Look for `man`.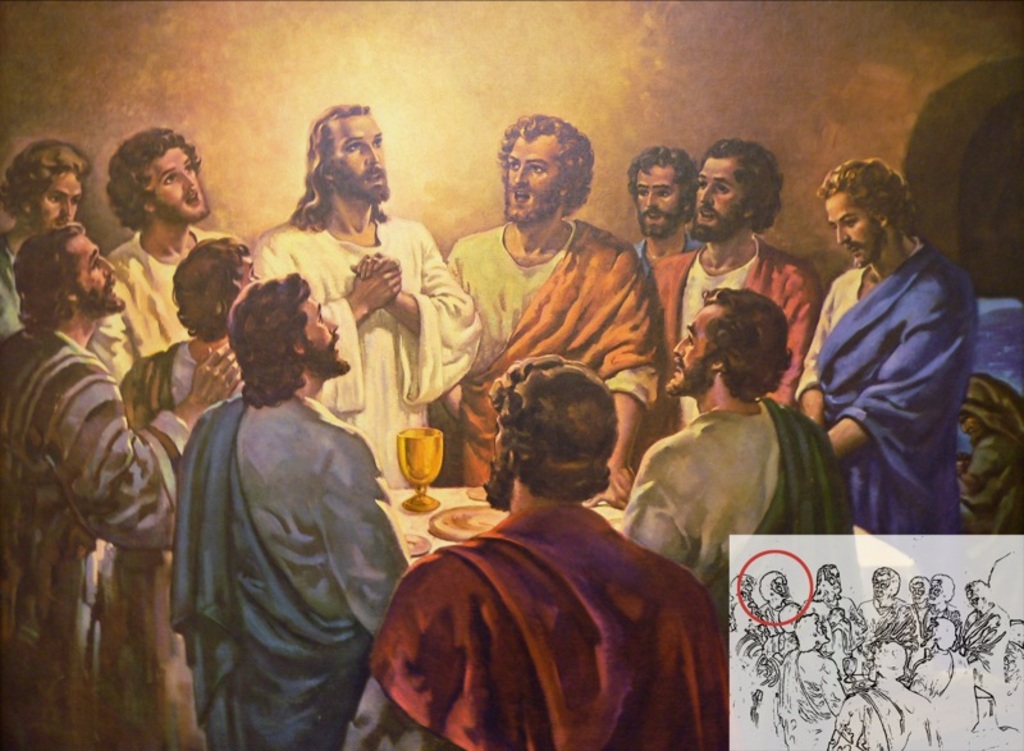
Found: {"x1": 790, "y1": 152, "x2": 966, "y2": 540}.
